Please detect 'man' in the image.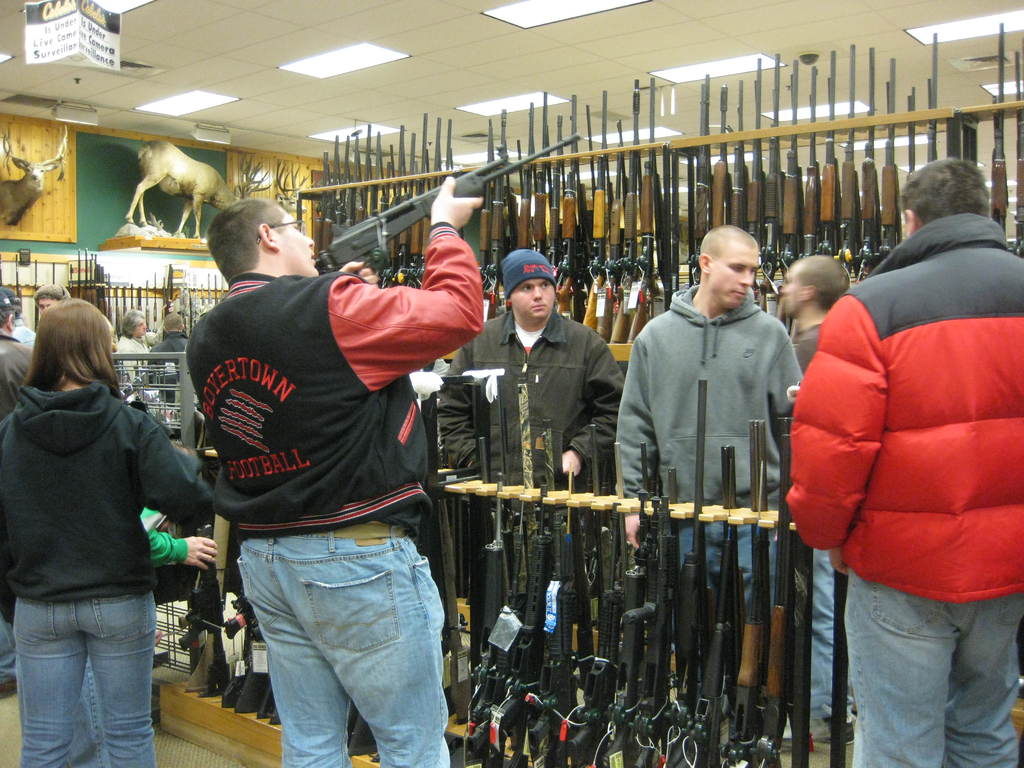
<region>150, 314, 200, 406</region>.
